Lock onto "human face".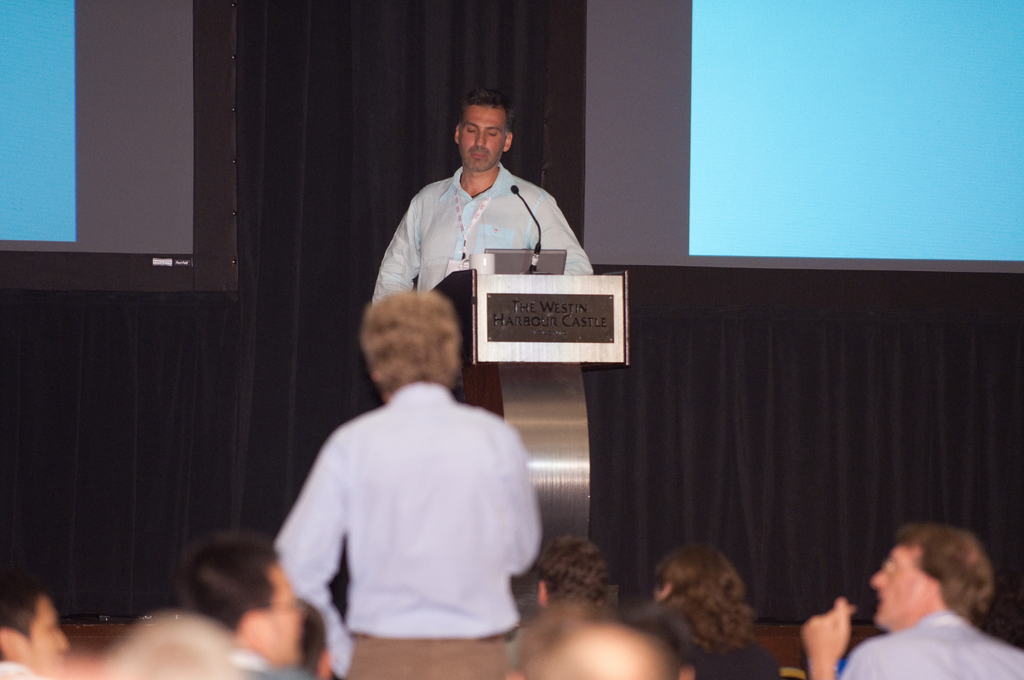
Locked: (455, 102, 502, 168).
